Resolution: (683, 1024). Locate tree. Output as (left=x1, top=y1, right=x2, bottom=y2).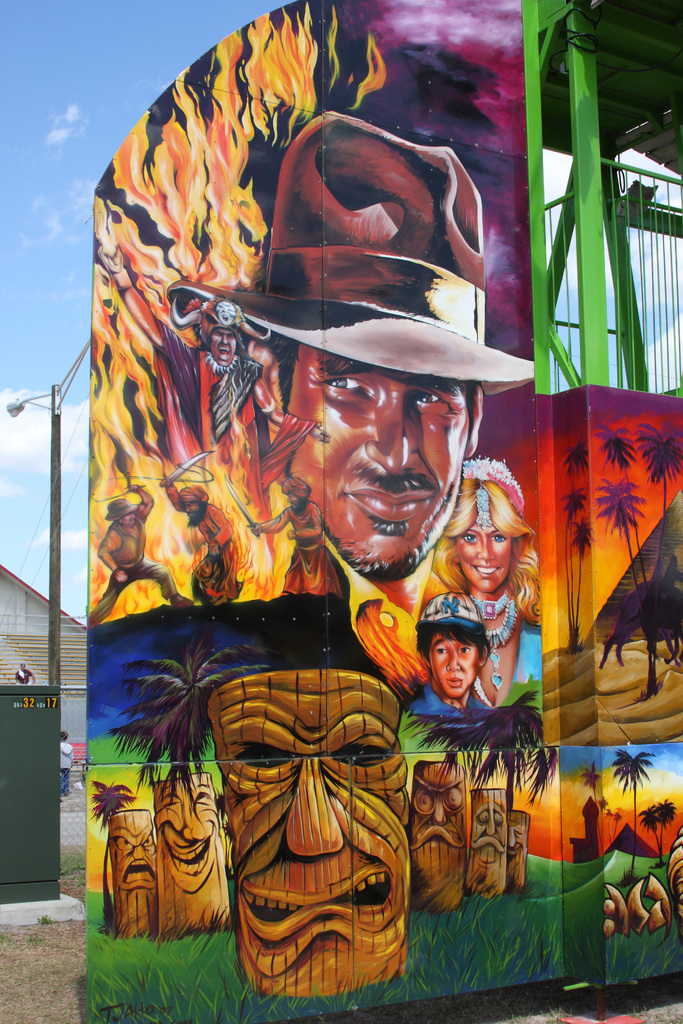
(left=575, top=511, right=591, bottom=644).
